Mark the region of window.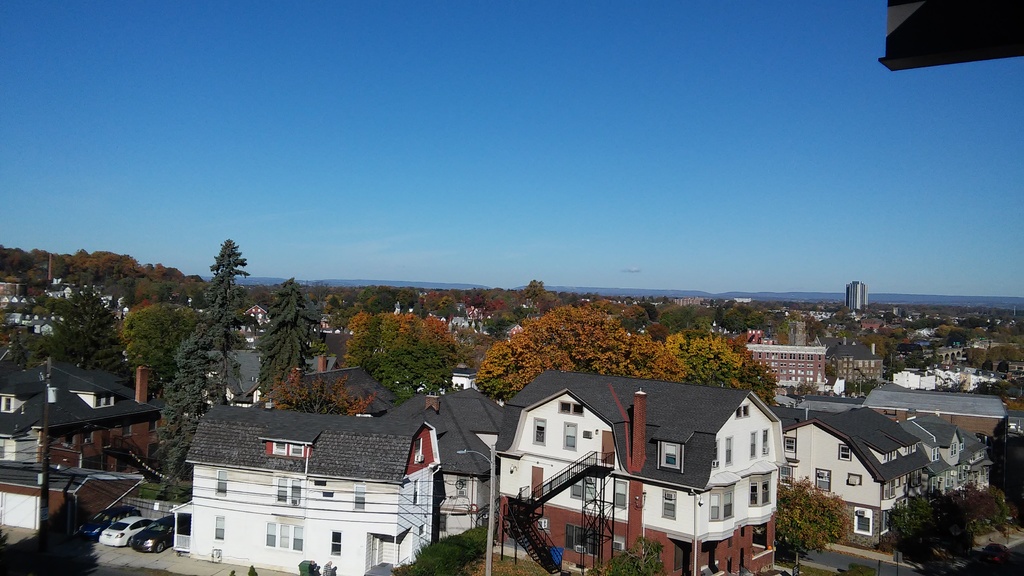
Region: bbox=[762, 431, 771, 458].
